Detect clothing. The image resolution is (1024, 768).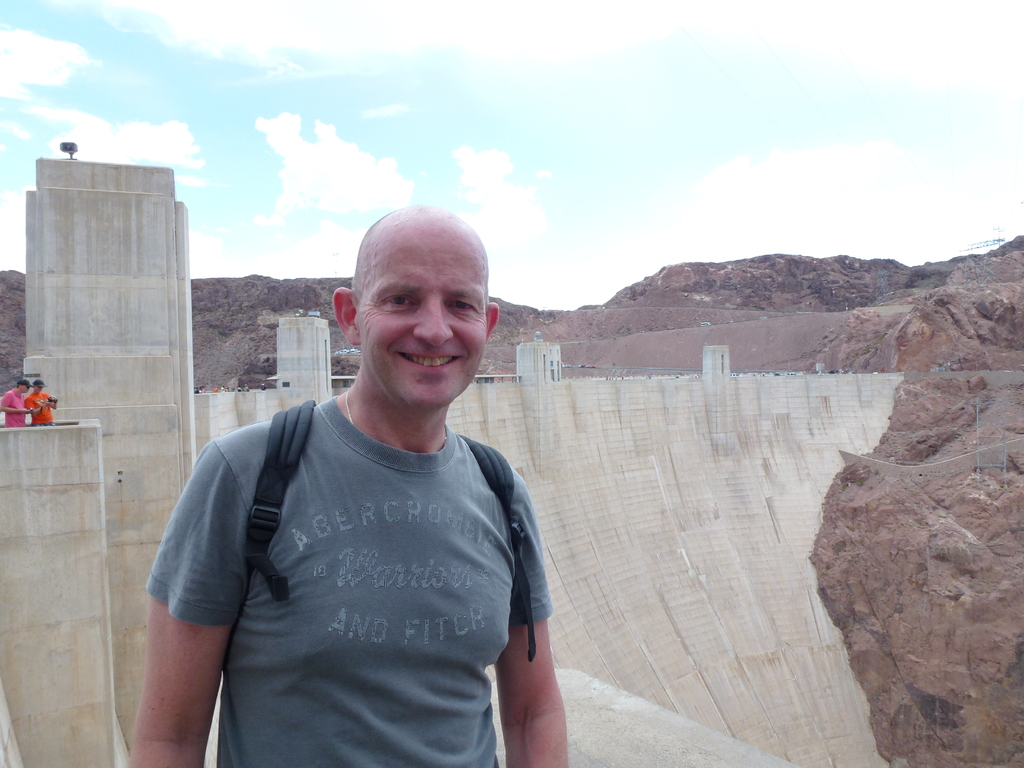
{"left": 157, "top": 394, "right": 563, "bottom": 767}.
